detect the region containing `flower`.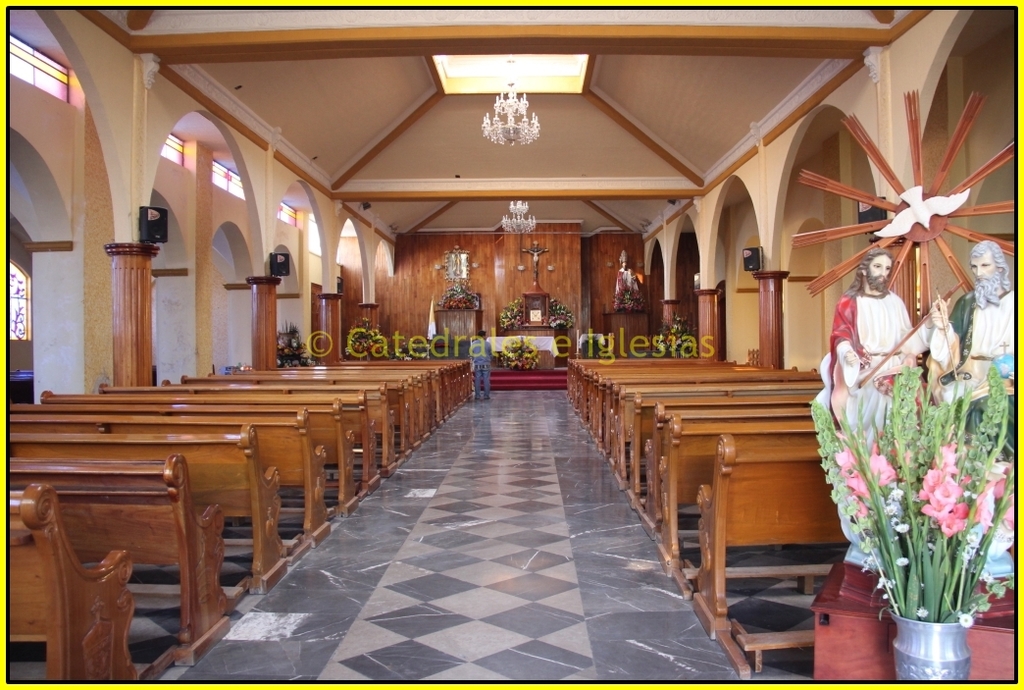
(x1=913, y1=606, x2=932, y2=614).
